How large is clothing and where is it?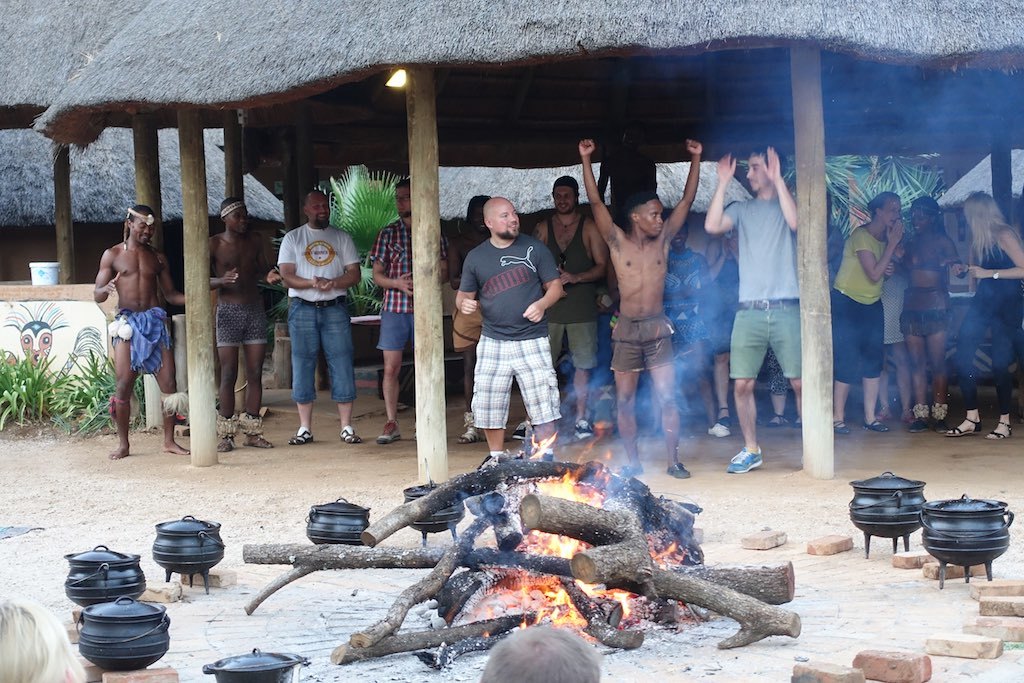
Bounding box: box=[215, 305, 265, 346].
